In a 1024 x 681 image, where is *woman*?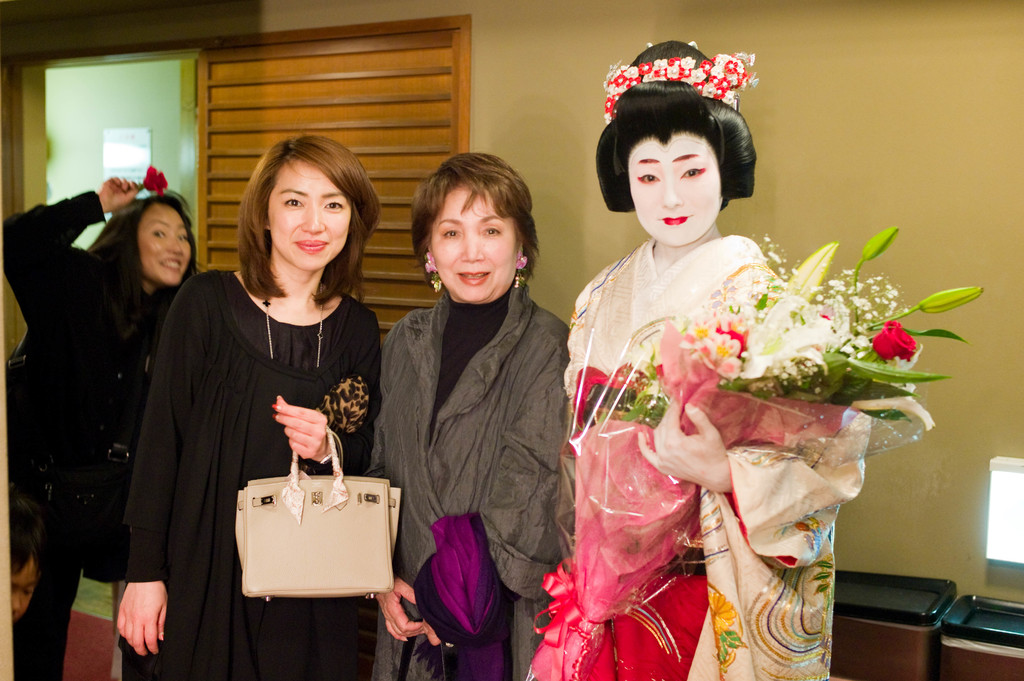
[519, 38, 866, 680].
